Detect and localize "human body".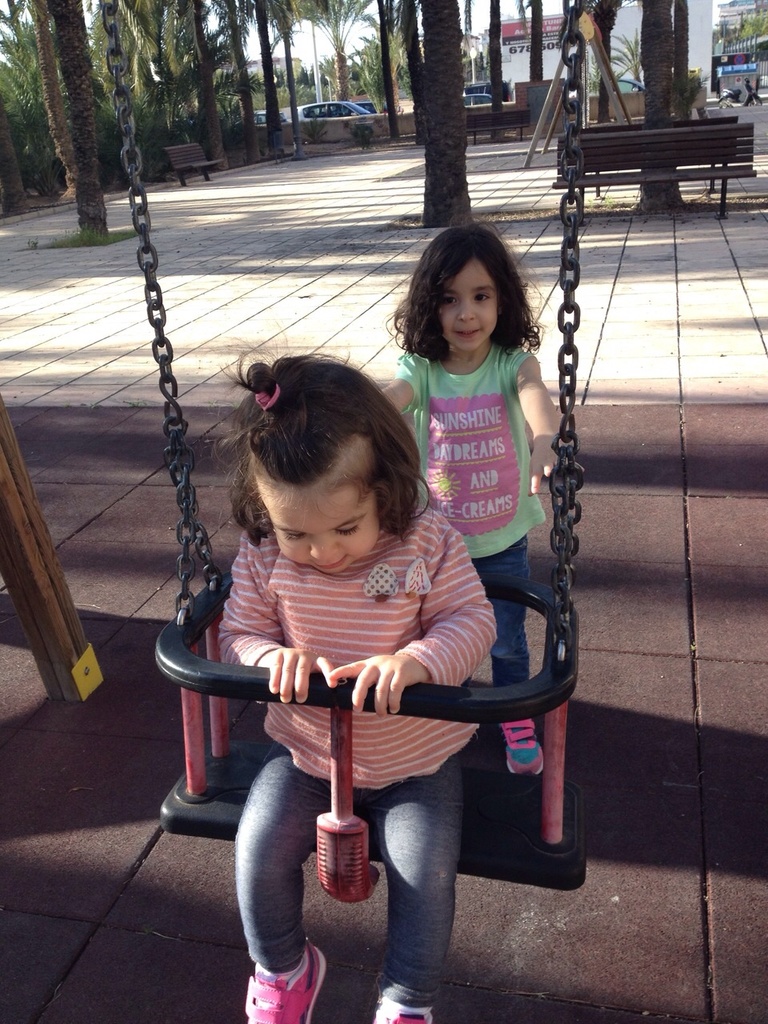
Localized at box=[386, 222, 557, 775].
